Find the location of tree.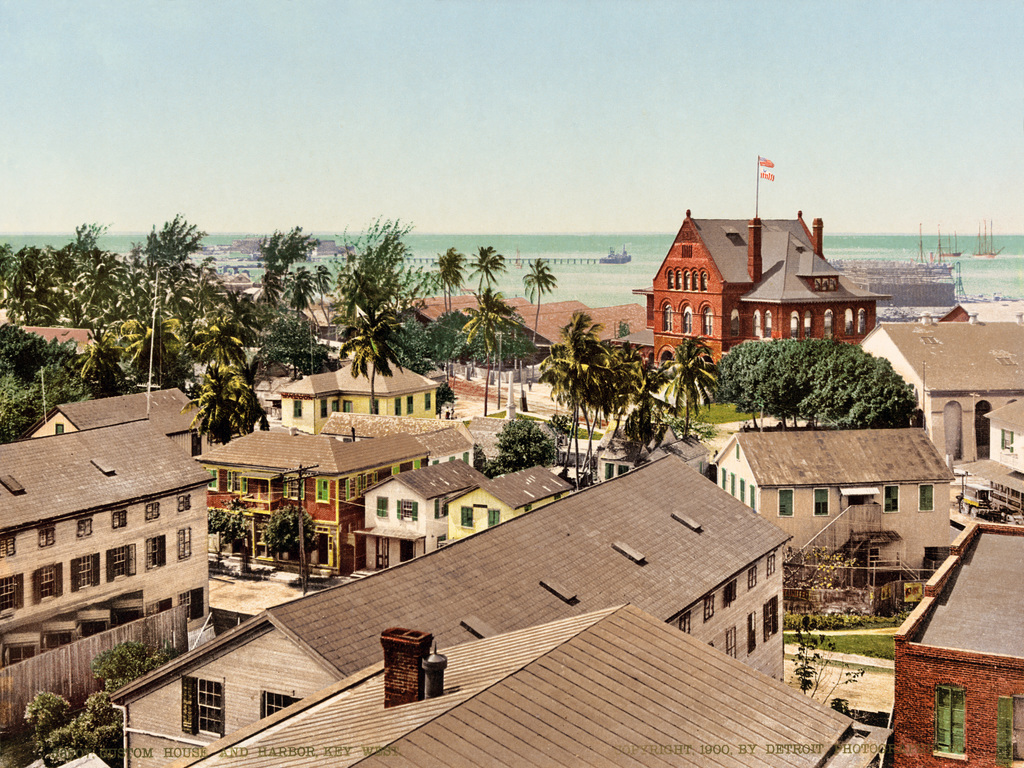
Location: (x1=431, y1=248, x2=468, y2=319).
